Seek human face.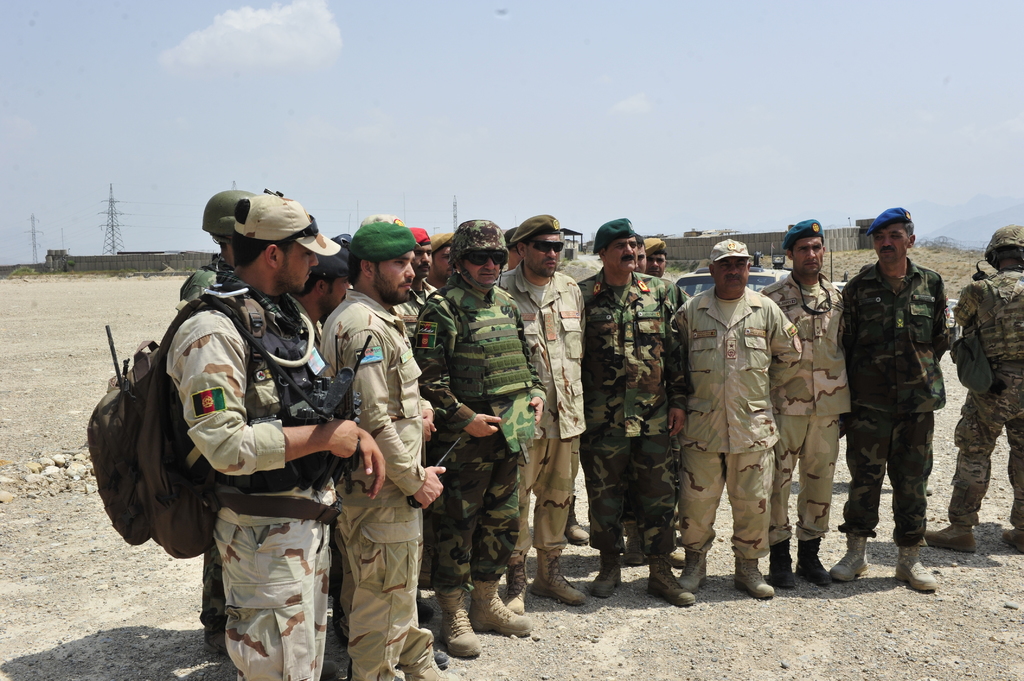
<region>875, 220, 905, 267</region>.
